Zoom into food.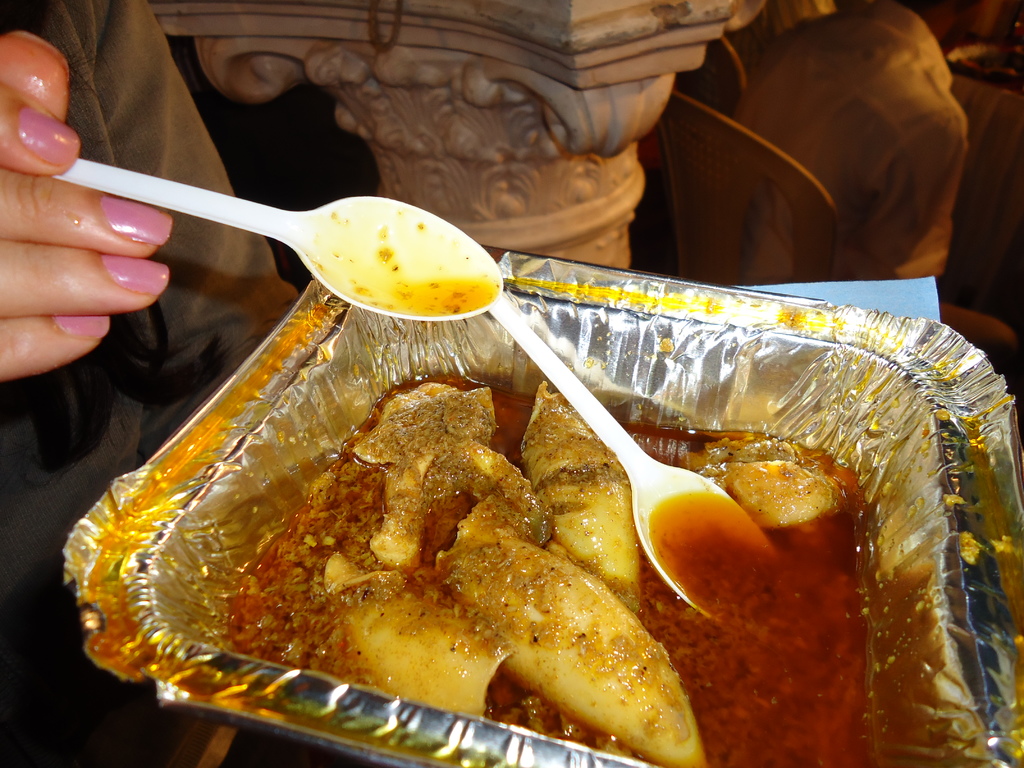
Zoom target: (223, 368, 883, 767).
